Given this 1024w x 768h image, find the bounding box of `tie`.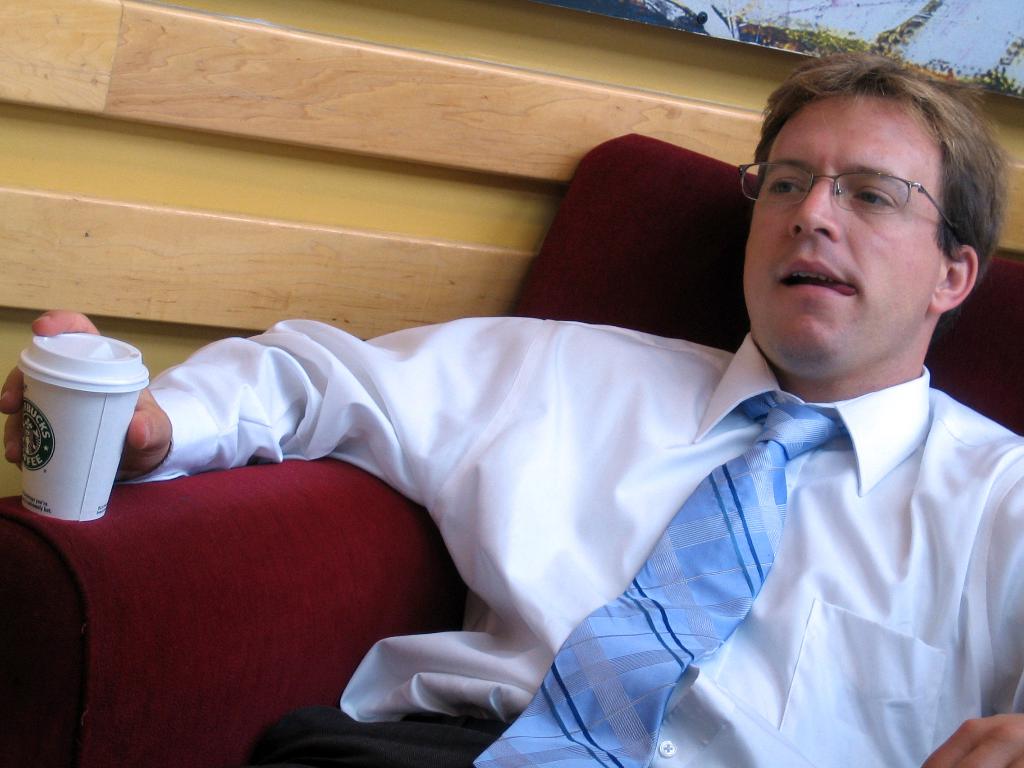
<box>475,399,841,767</box>.
